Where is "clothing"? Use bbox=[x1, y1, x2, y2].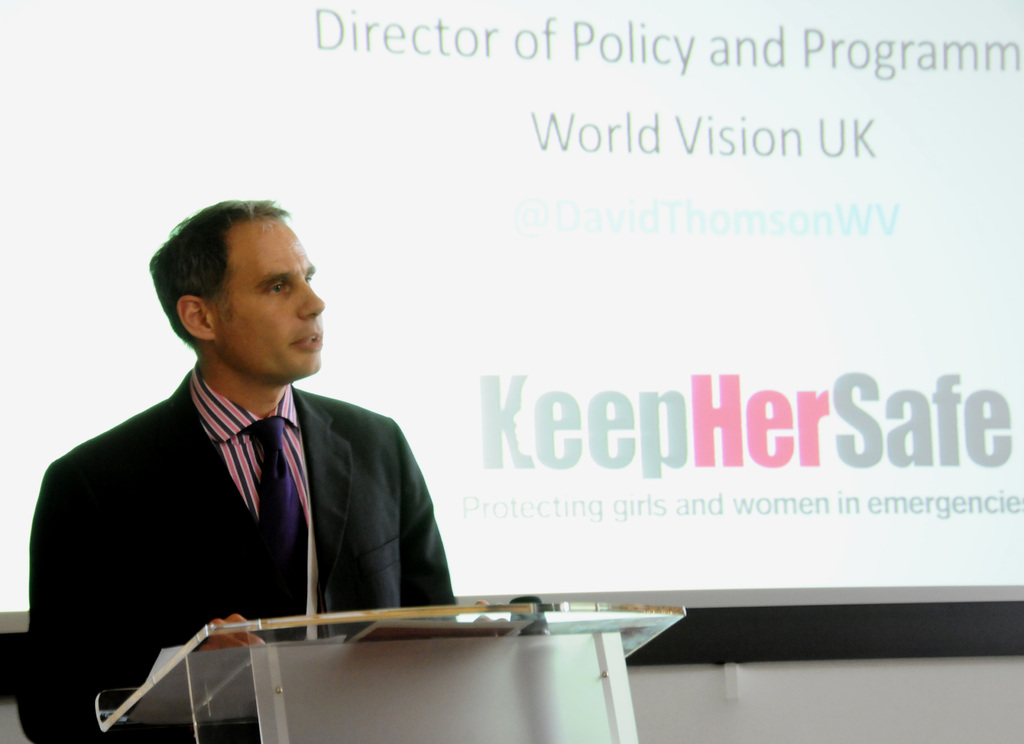
bbox=[3, 361, 458, 743].
